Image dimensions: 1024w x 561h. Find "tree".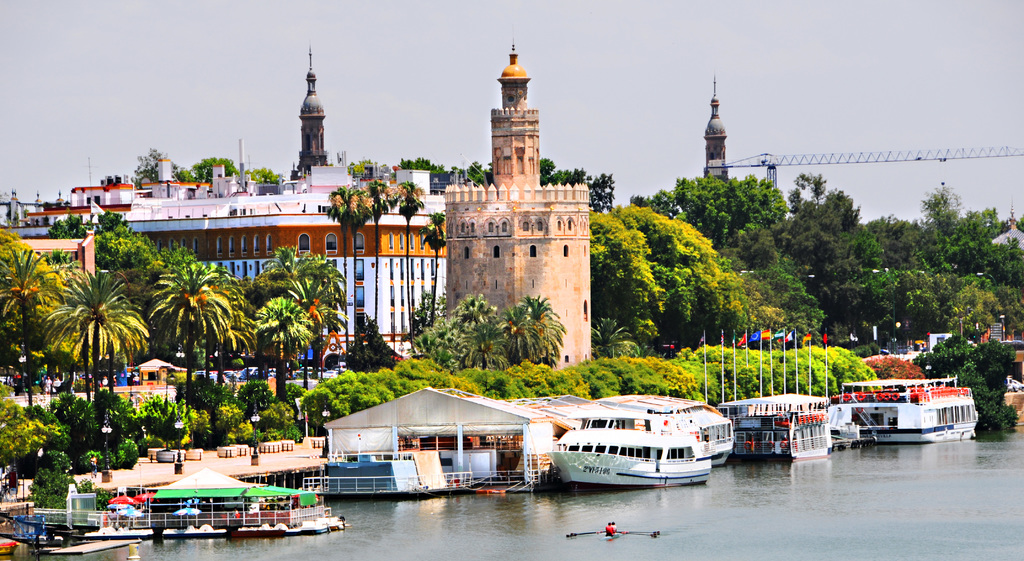
[x1=395, y1=180, x2=424, y2=336].
